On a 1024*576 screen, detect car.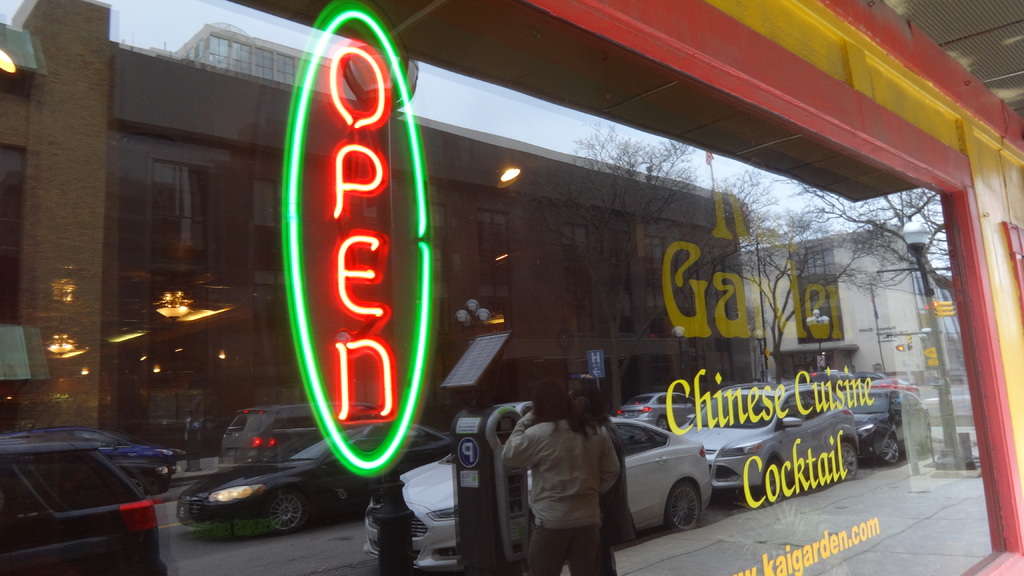
left=6, top=417, right=174, bottom=500.
